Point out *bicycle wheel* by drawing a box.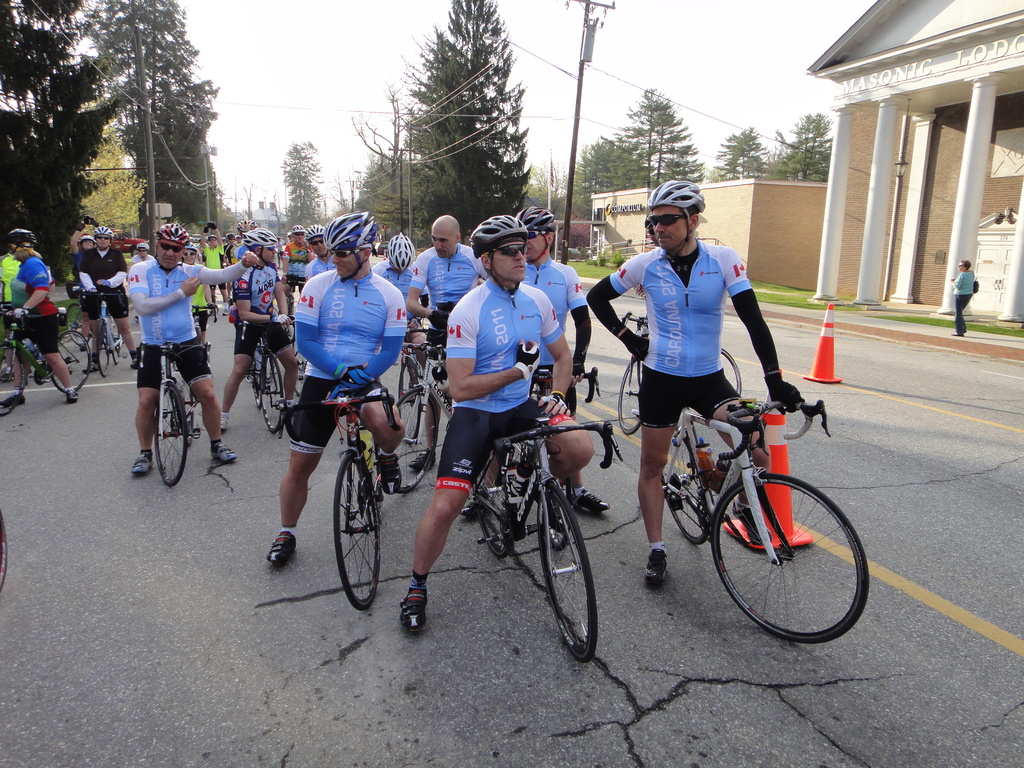
bbox=[49, 324, 93, 400].
